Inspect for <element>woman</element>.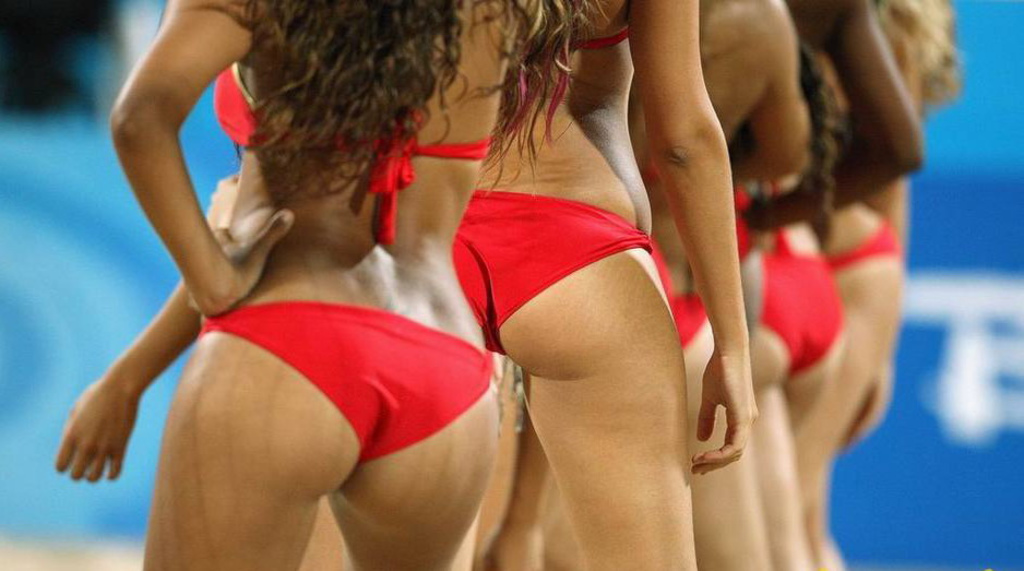
Inspection: (484, 0, 813, 570).
